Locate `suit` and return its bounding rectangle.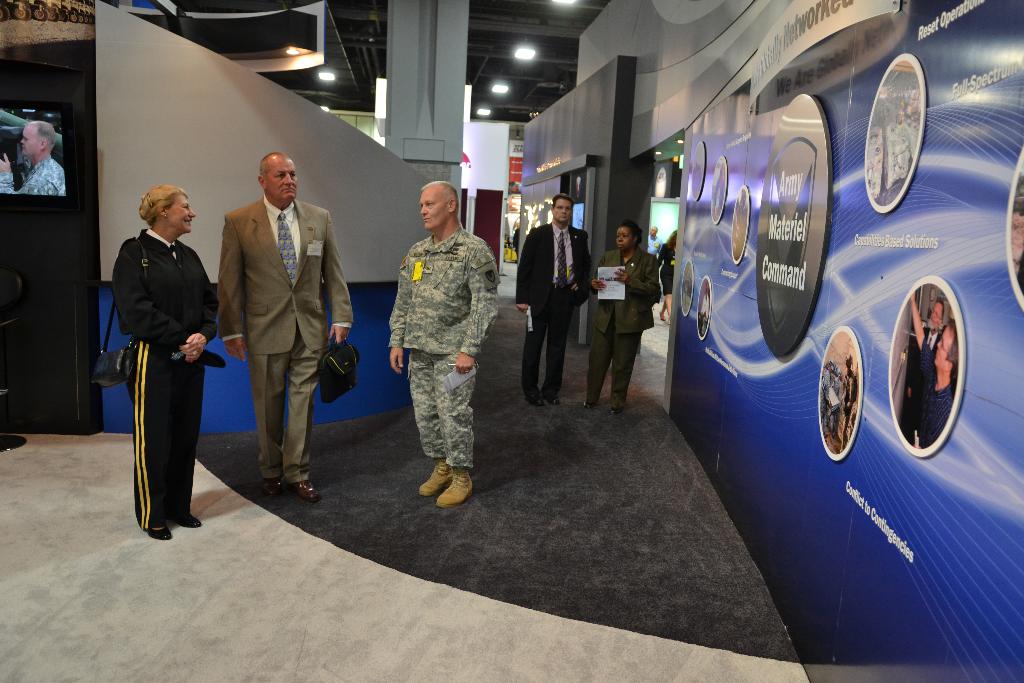
(left=908, top=328, right=941, bottom=444).
